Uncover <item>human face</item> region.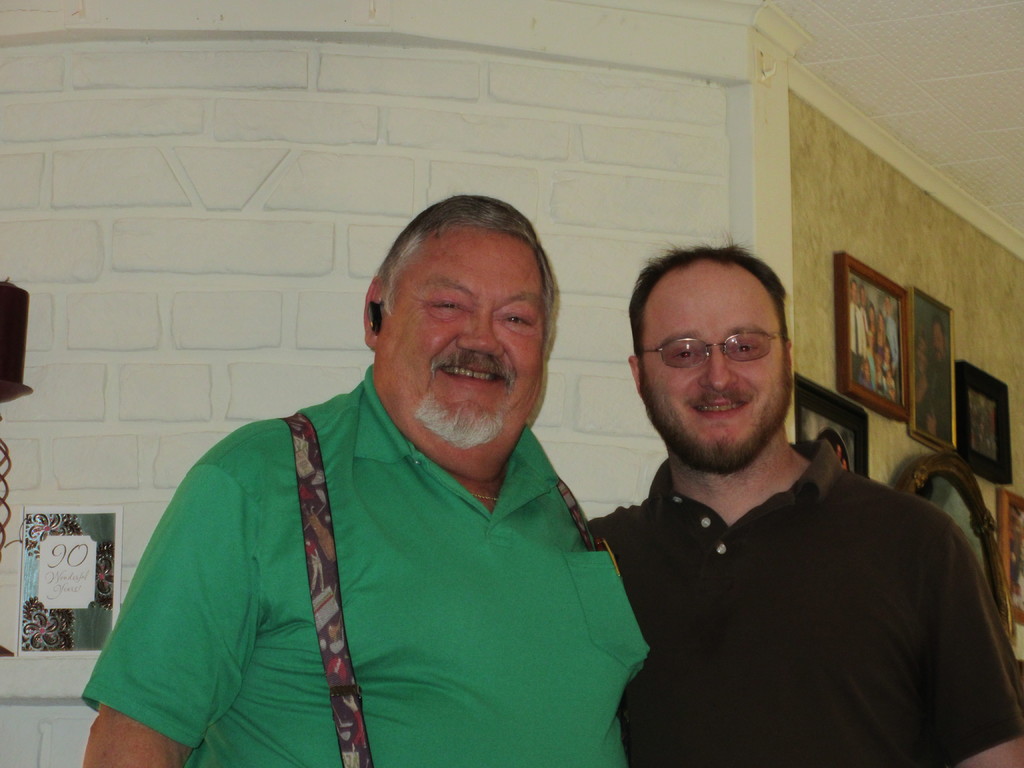
Uncovered: bbox(380, 237, 532, 446).
